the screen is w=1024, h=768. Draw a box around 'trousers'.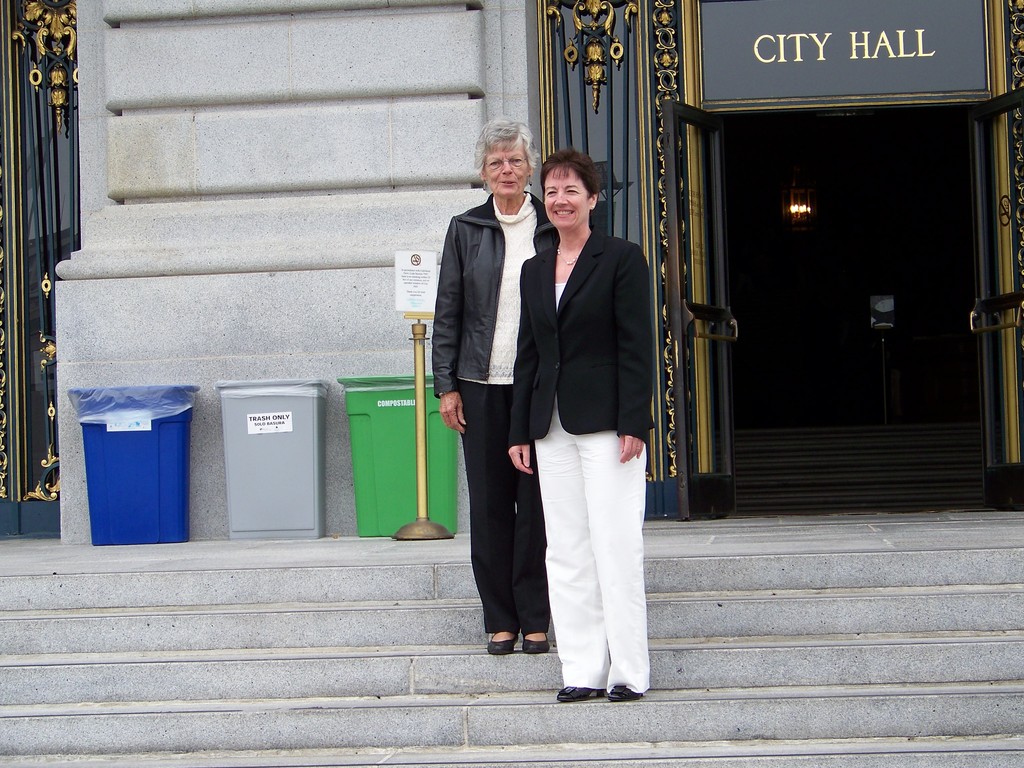
[left=453, top=381, right=551, bottom=636].
